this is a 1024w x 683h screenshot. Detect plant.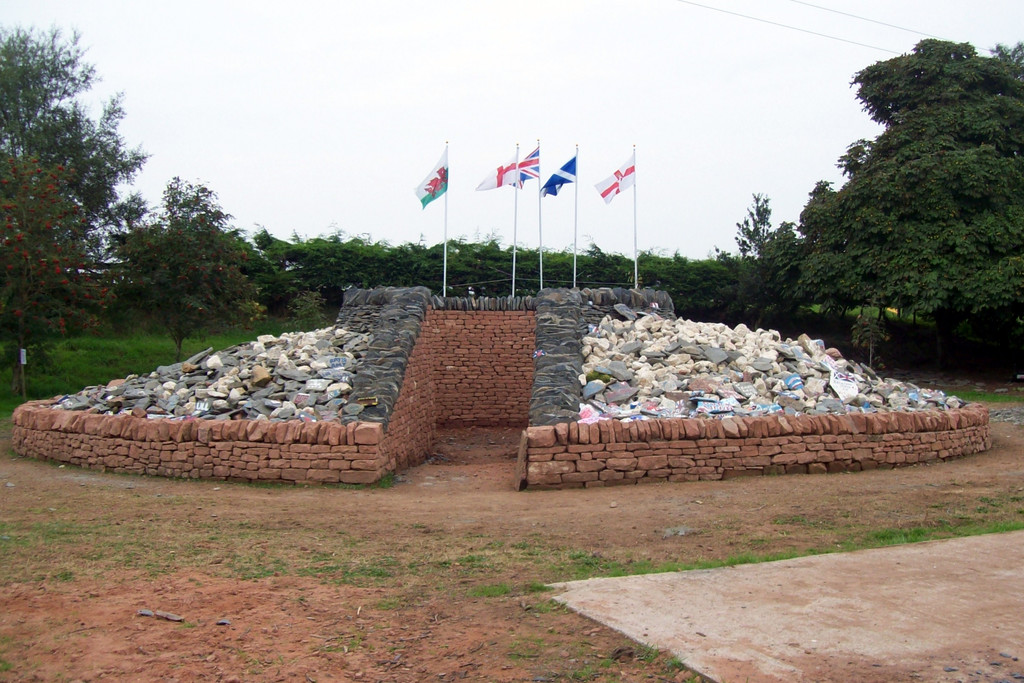
{"x1": 509, "y1": 538, "x2": 531, "y2": 547}.
